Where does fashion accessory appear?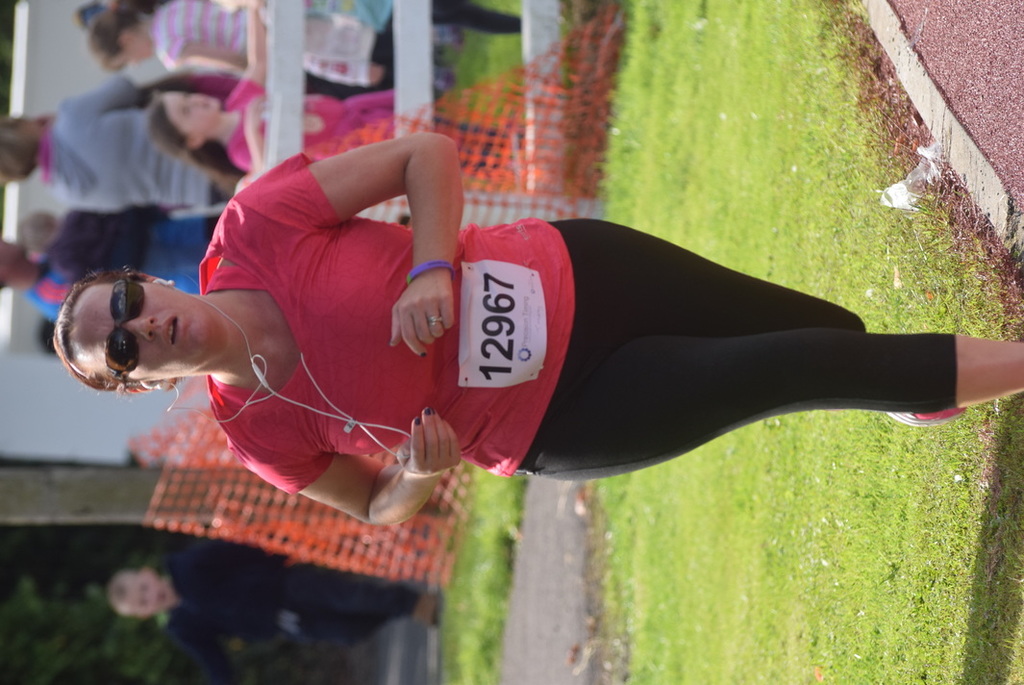
Appears at [left=889, top=406, right=967, bottom=427].
